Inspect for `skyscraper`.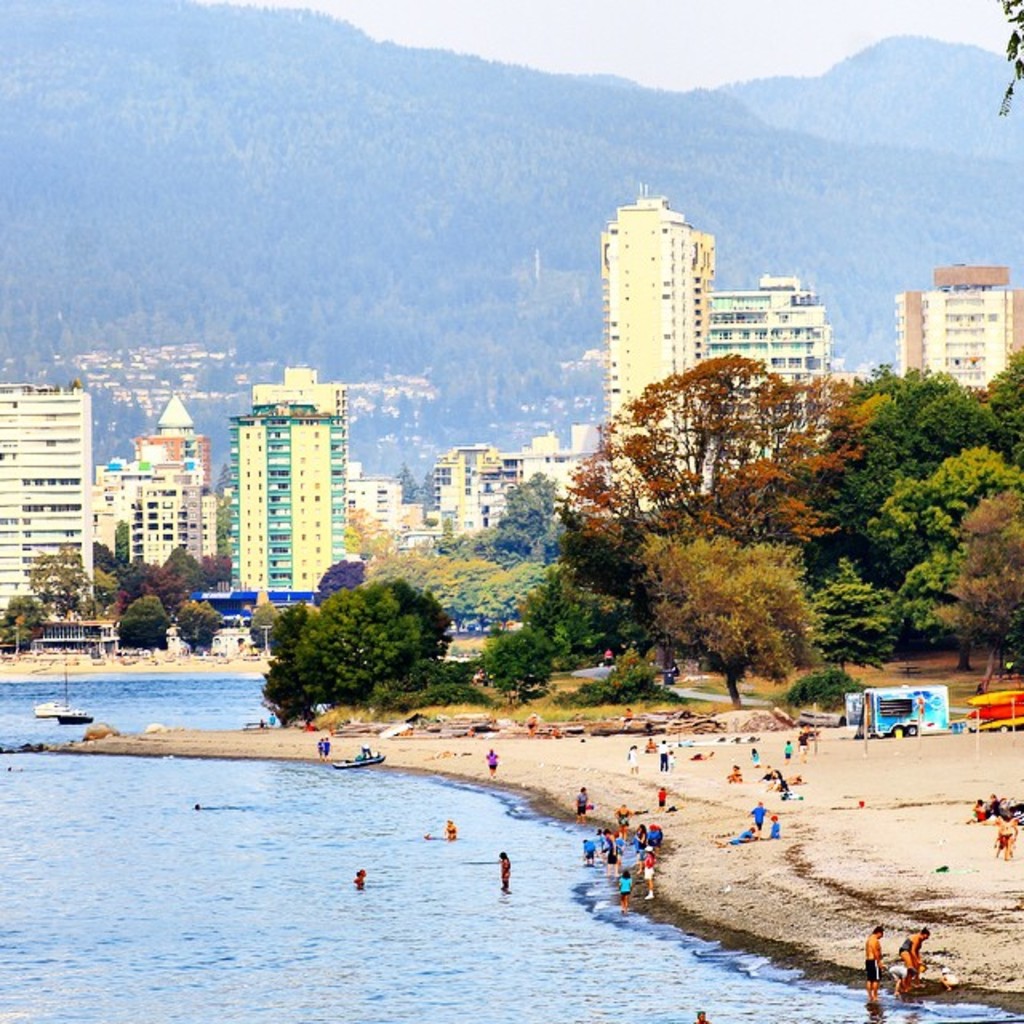
Inspection: bbox(864, 262, 1022, 426).
